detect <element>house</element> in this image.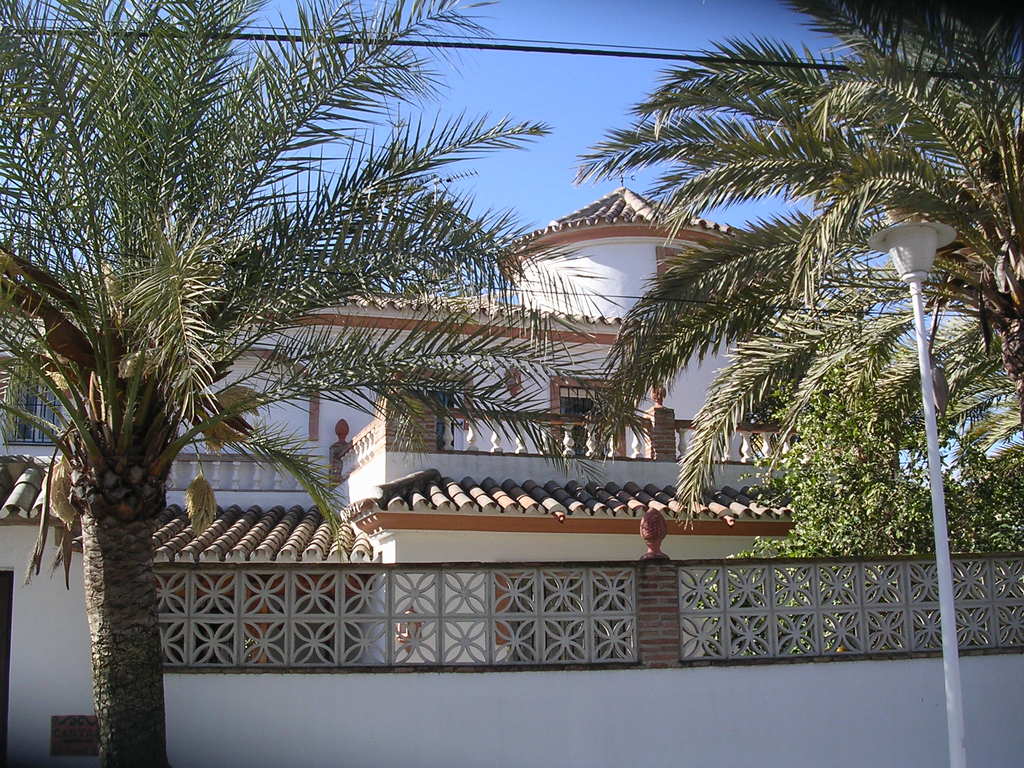
Detection: (left=0, top=12, right=987, bottom=678).
